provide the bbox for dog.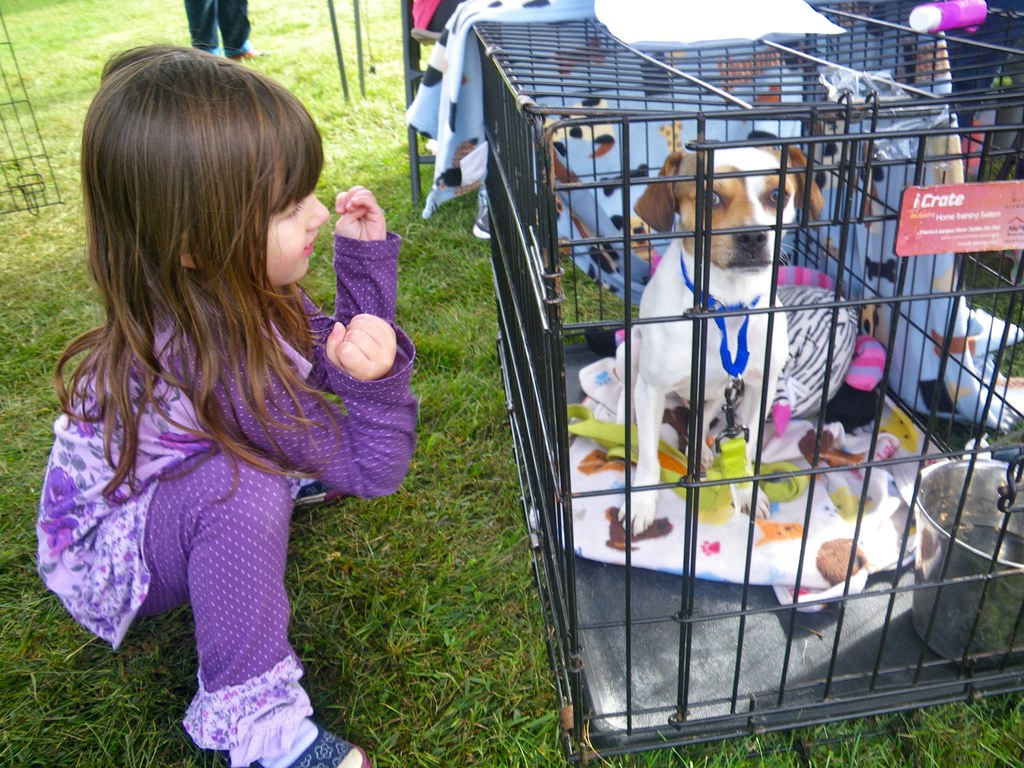
<region>616, 150, 826, 539</region>.
